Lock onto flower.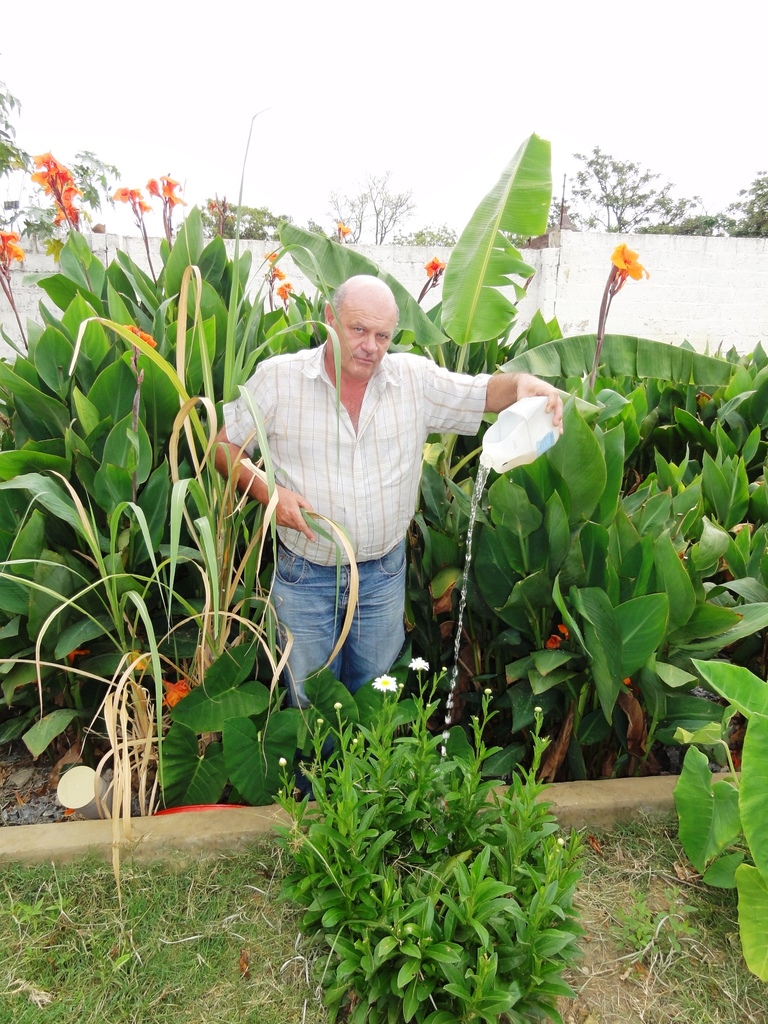
Locked: pyautogui.locateOnScreen(331, 700, 340, 705).
